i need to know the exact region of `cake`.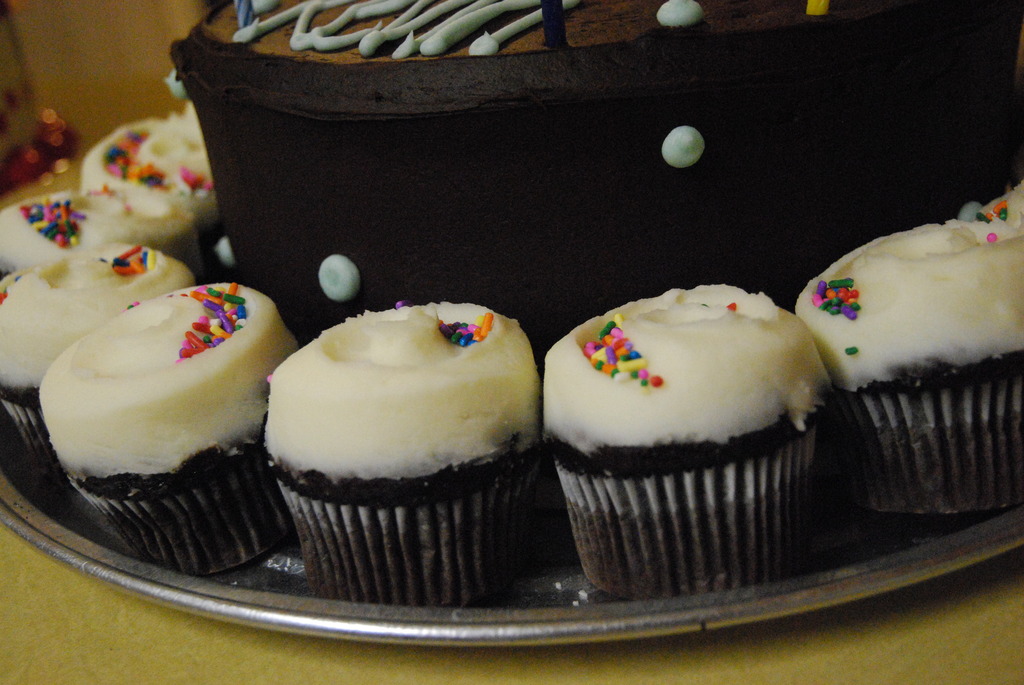
Region: l=165, t=0, r=1023, b=345.
